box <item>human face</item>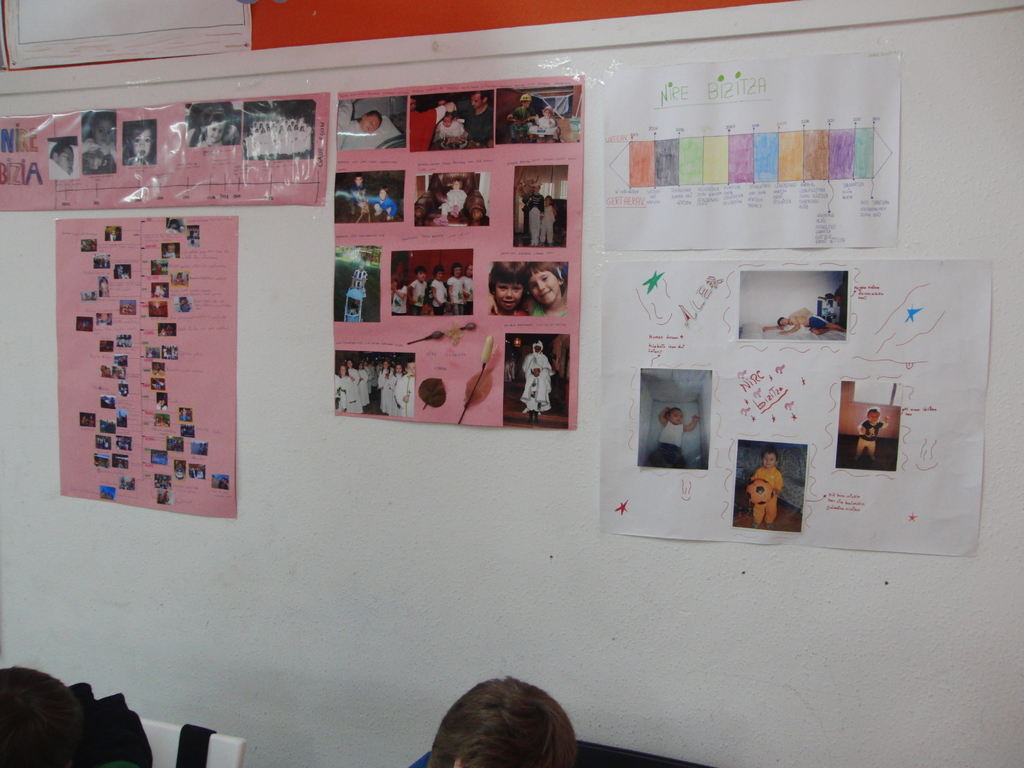
762, 450, 774, 467
